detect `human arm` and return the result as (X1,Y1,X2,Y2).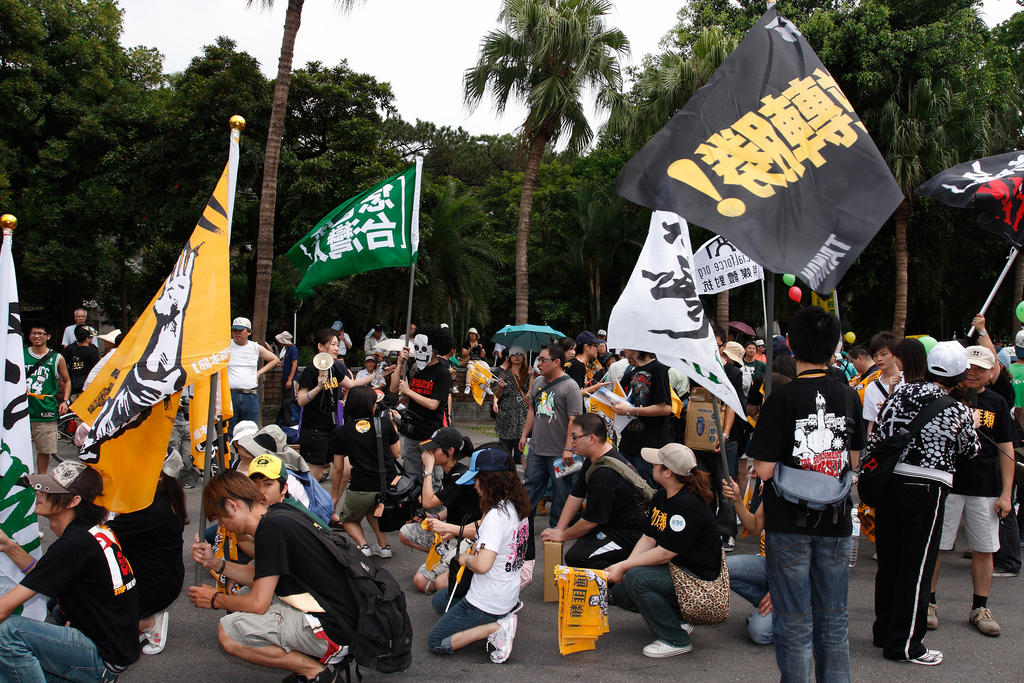
(0,548,68,620).
